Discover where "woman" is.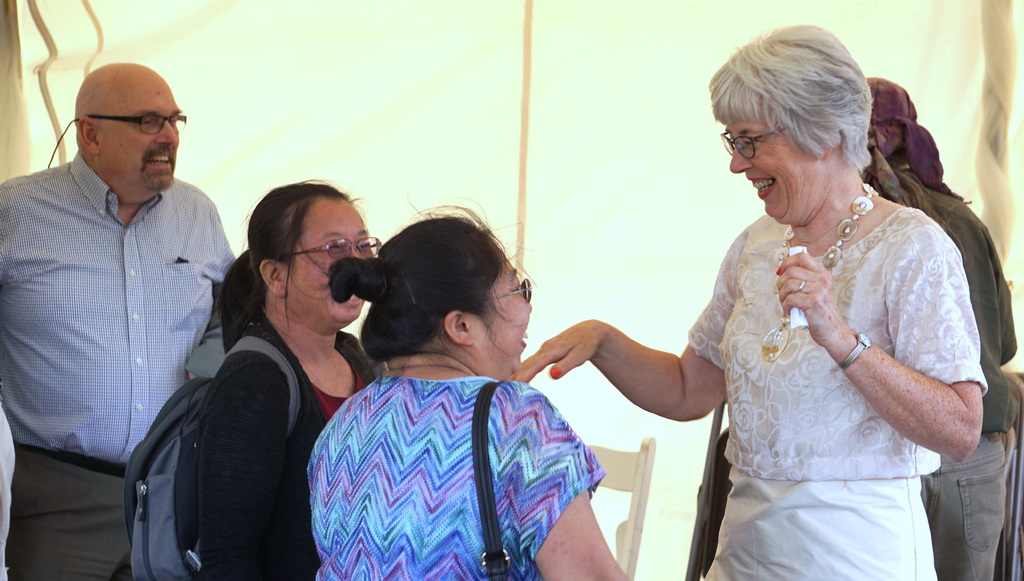
Discovered at region(307, 204, 631, 580).
